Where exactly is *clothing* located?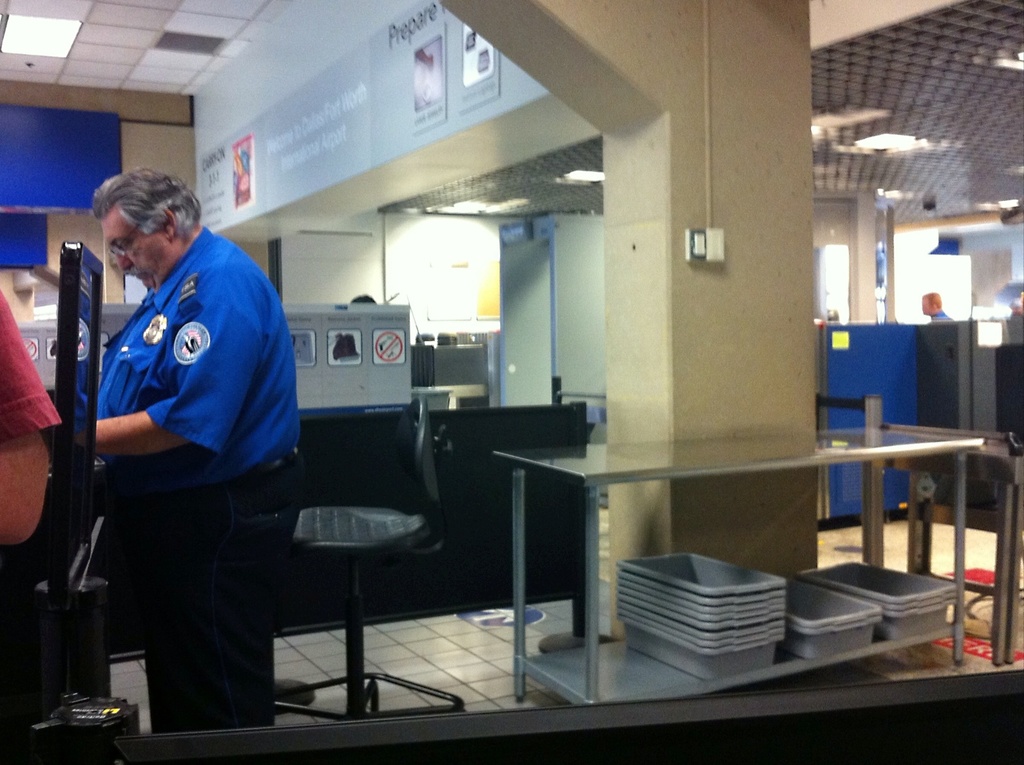
Its bounding box is left=98, top=229, right=310, bottom=730.
